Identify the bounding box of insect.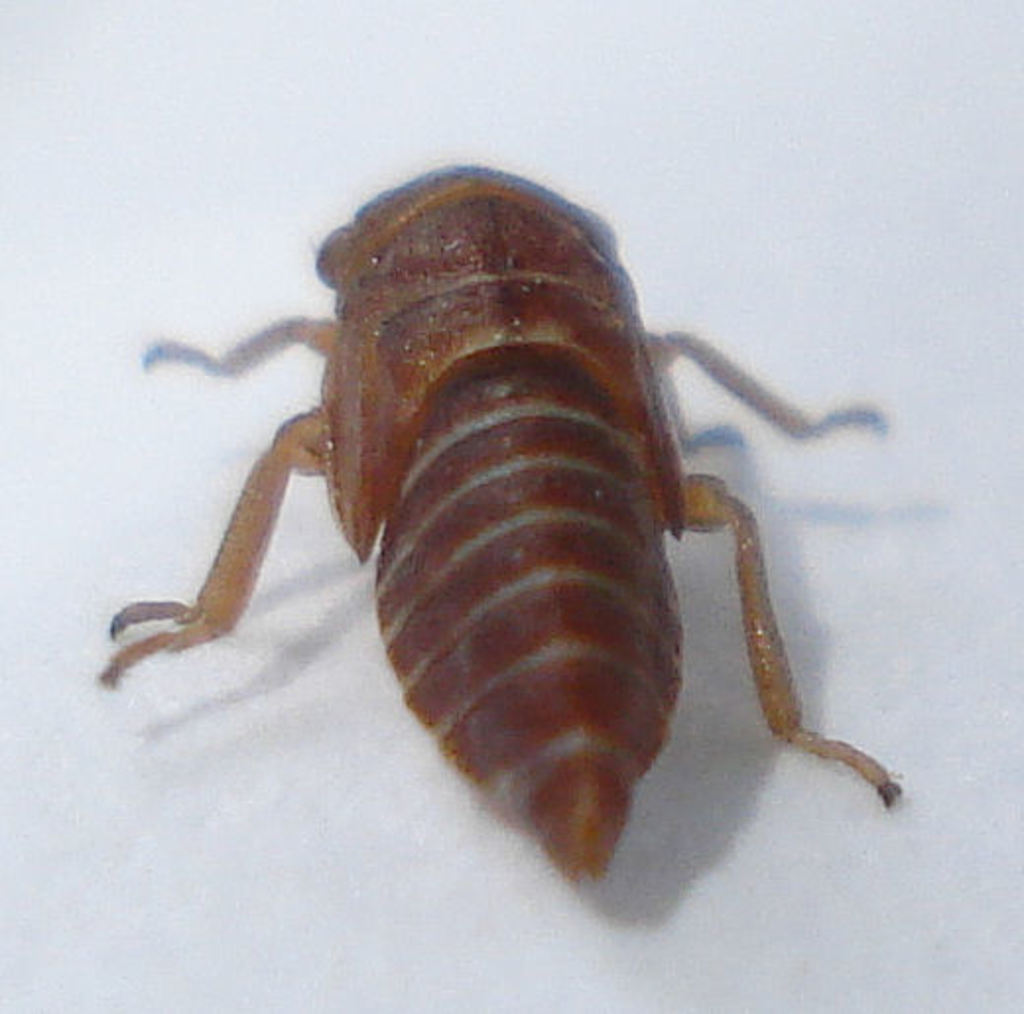
83 138 918 919.
